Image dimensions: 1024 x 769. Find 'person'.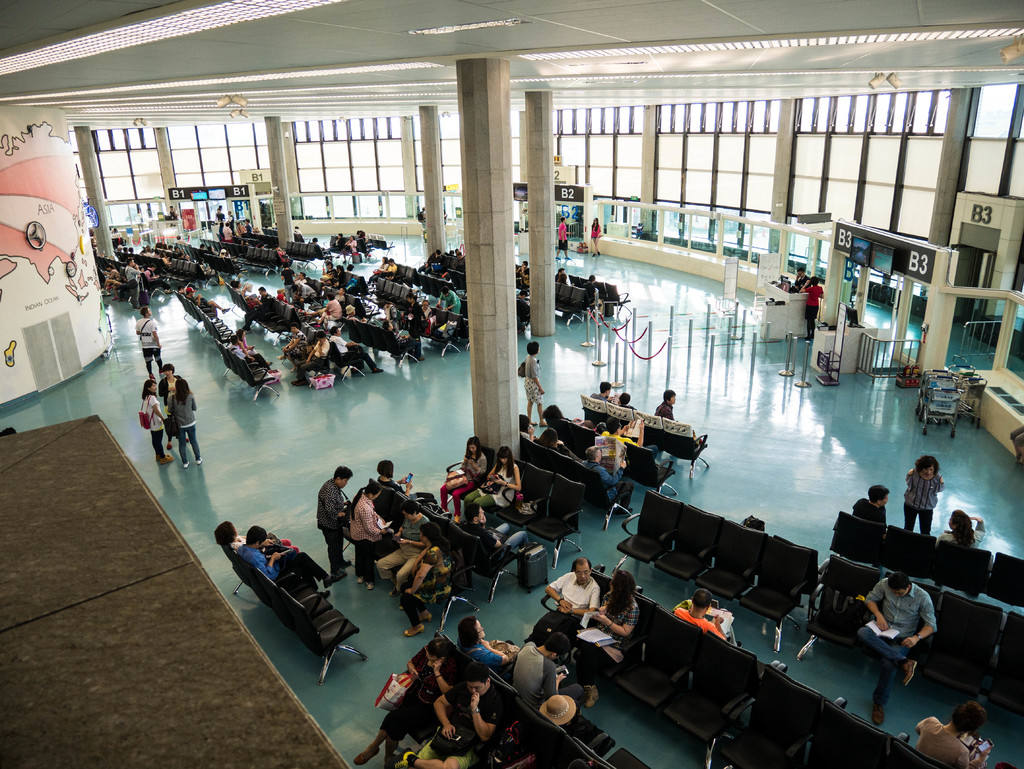
left=332, top=231, right=350, bottom=263.
